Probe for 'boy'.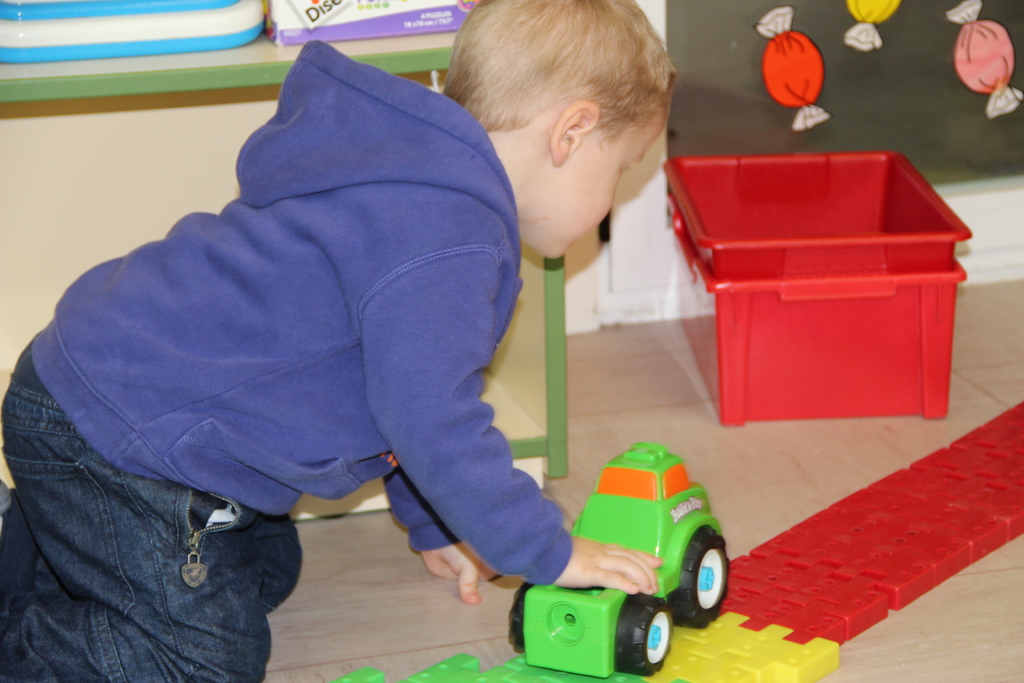
Probe result: <region>0, 0, 678, 682</region>.
